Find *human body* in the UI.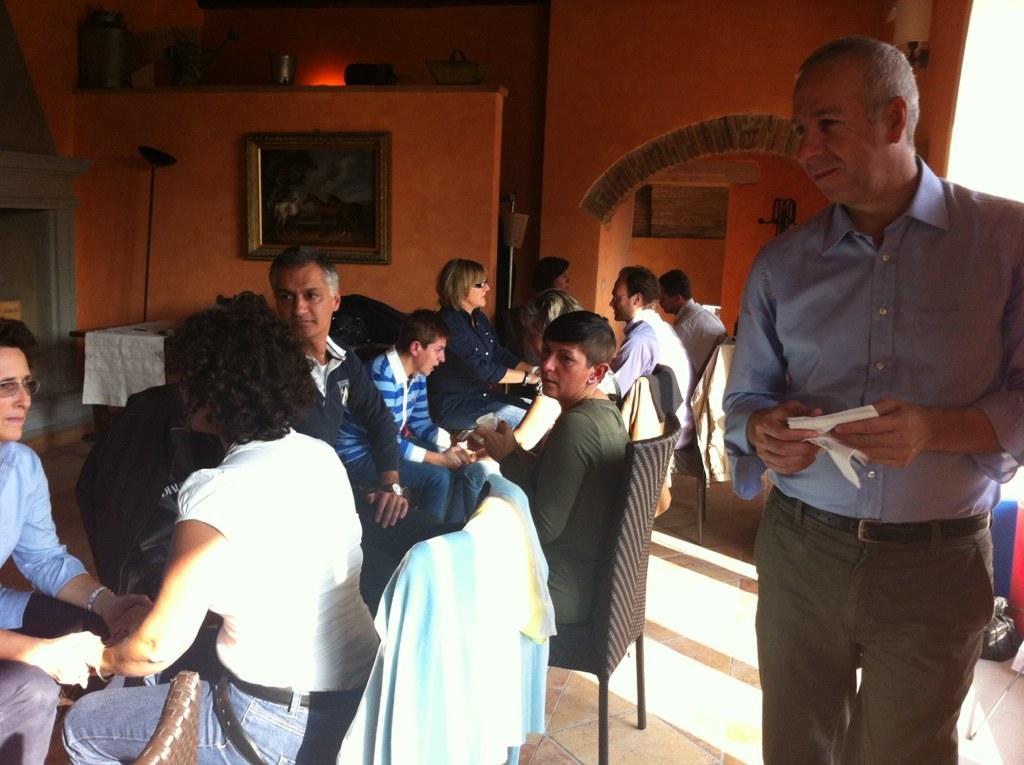
UI element at locate(534, 246, 572, 283).
